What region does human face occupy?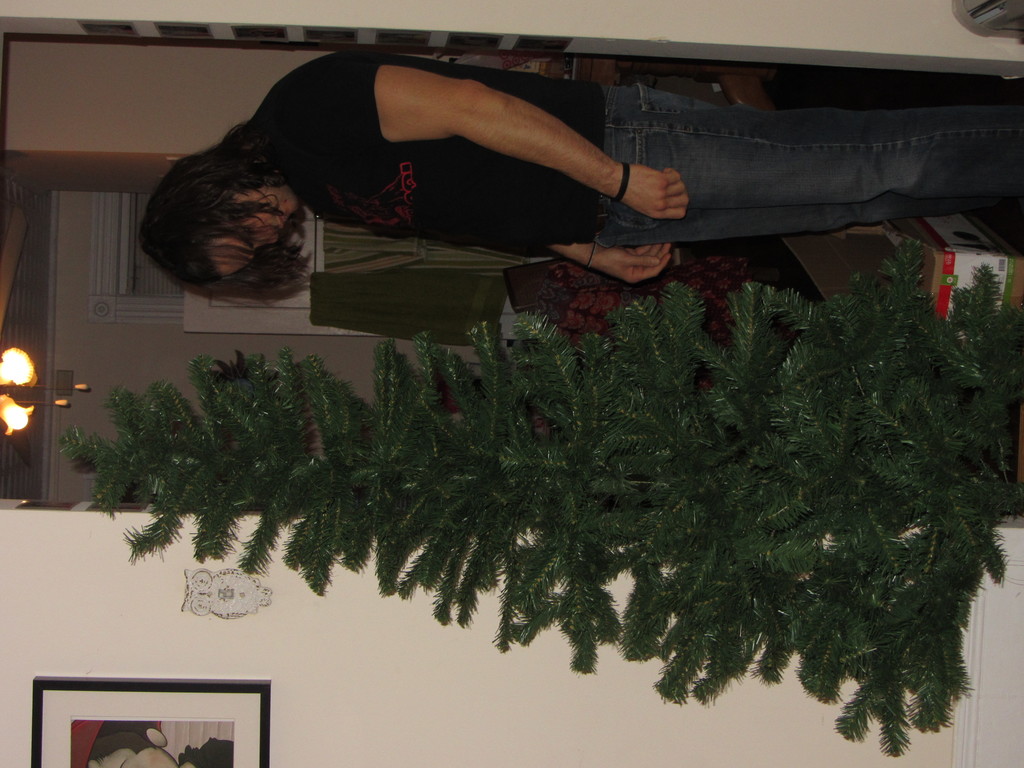
box=[210, 189, 297, 262].
